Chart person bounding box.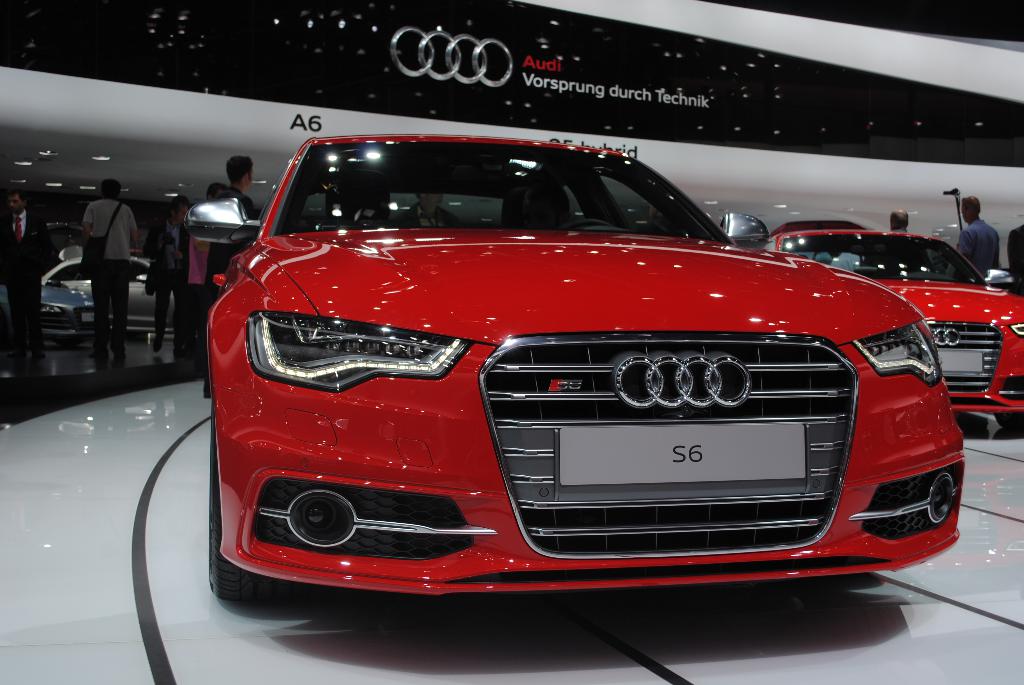
Charted: [x1=61, y1=164, x2=135, y2=356].
